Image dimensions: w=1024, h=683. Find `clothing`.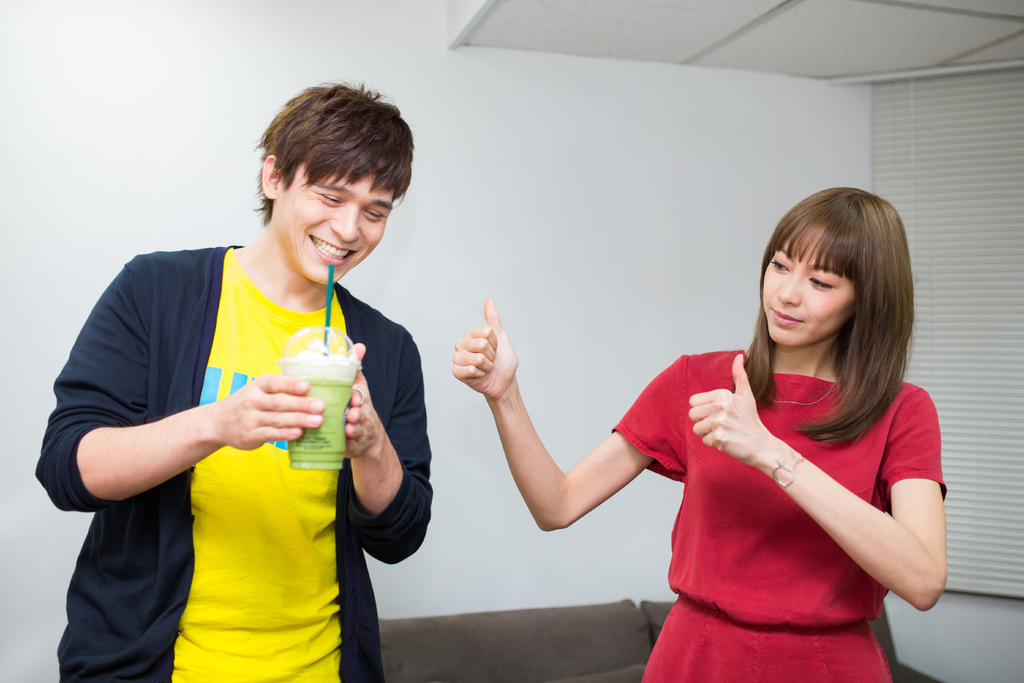
35/245/435/682.
